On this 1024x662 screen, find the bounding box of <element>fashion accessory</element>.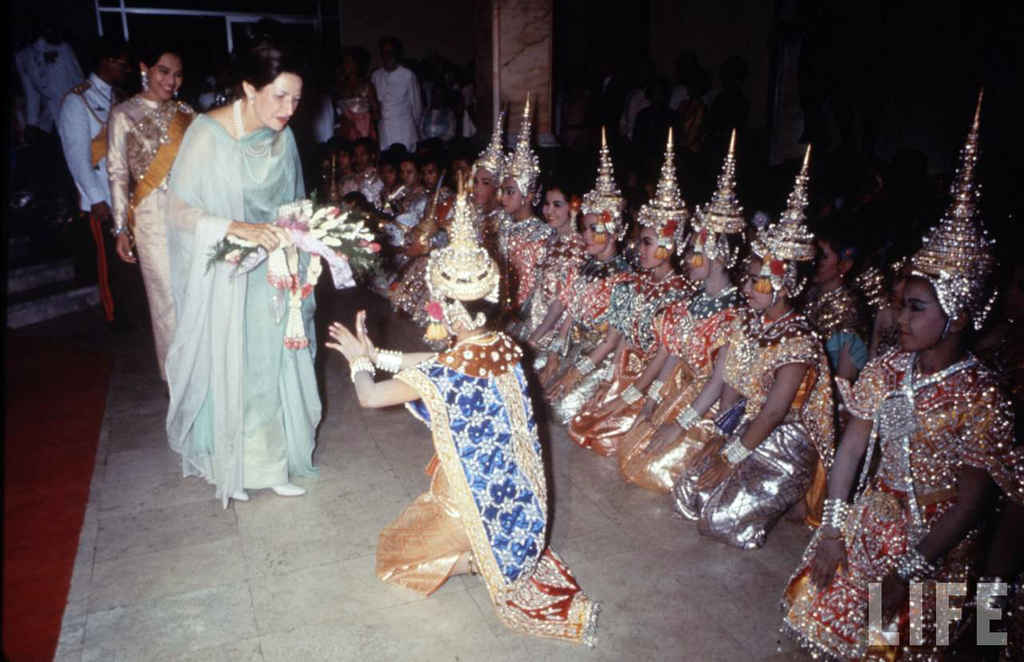
Bounding box: (888,93,1003,330).
